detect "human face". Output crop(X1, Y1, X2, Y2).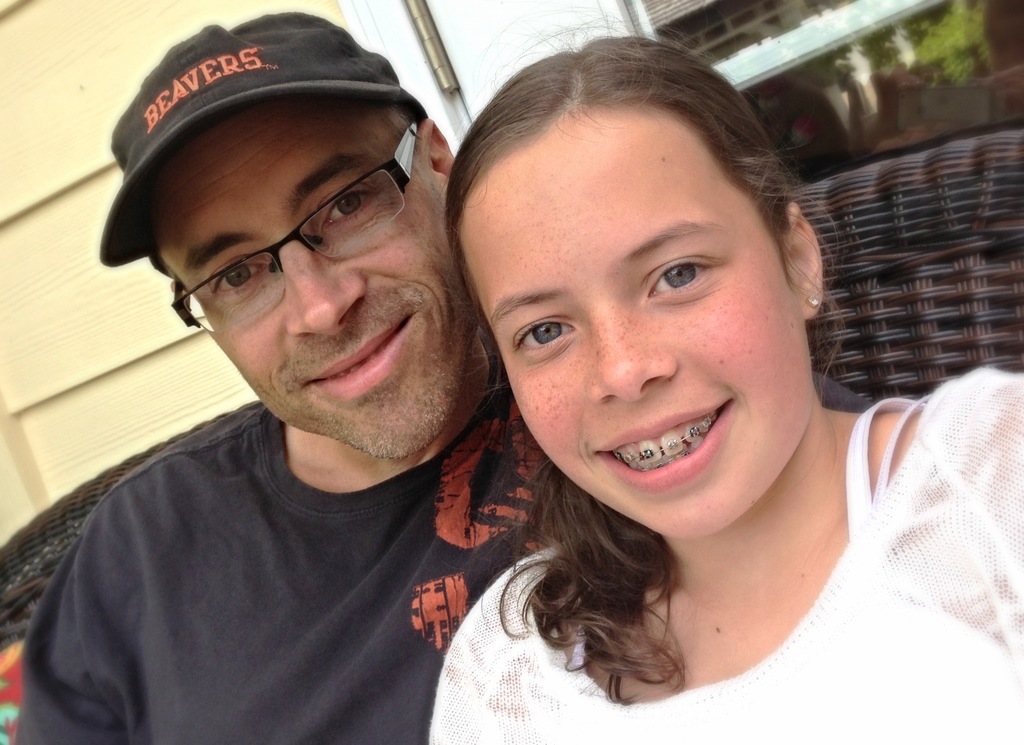
crop(469, 118, 792, 560).
